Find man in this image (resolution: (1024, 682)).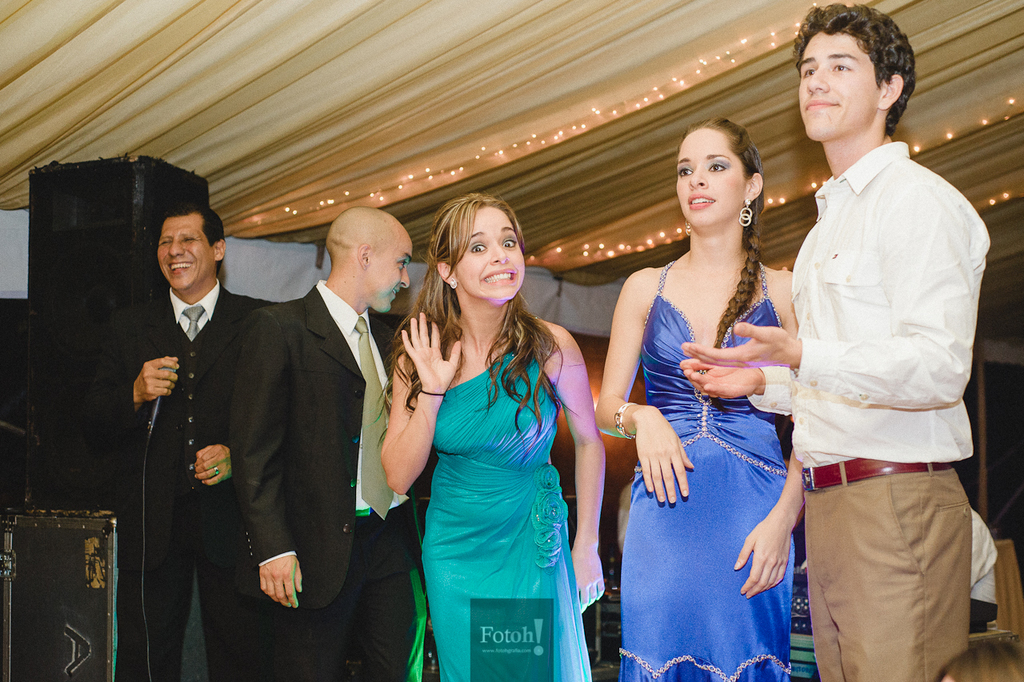
[84,203,273,679].
